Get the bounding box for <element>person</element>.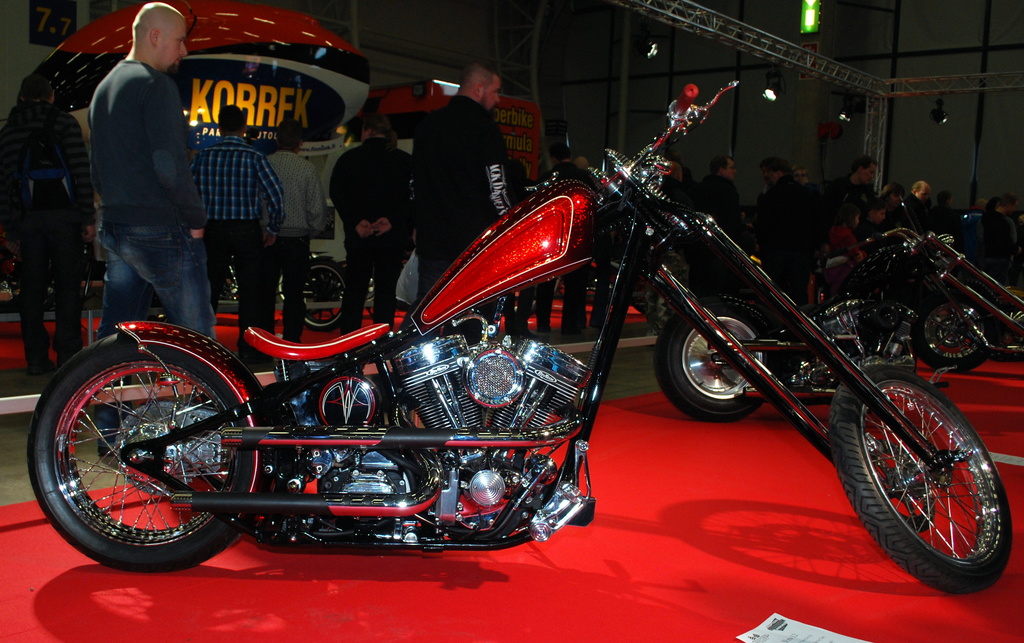
box(327, 120, 417, 336).
